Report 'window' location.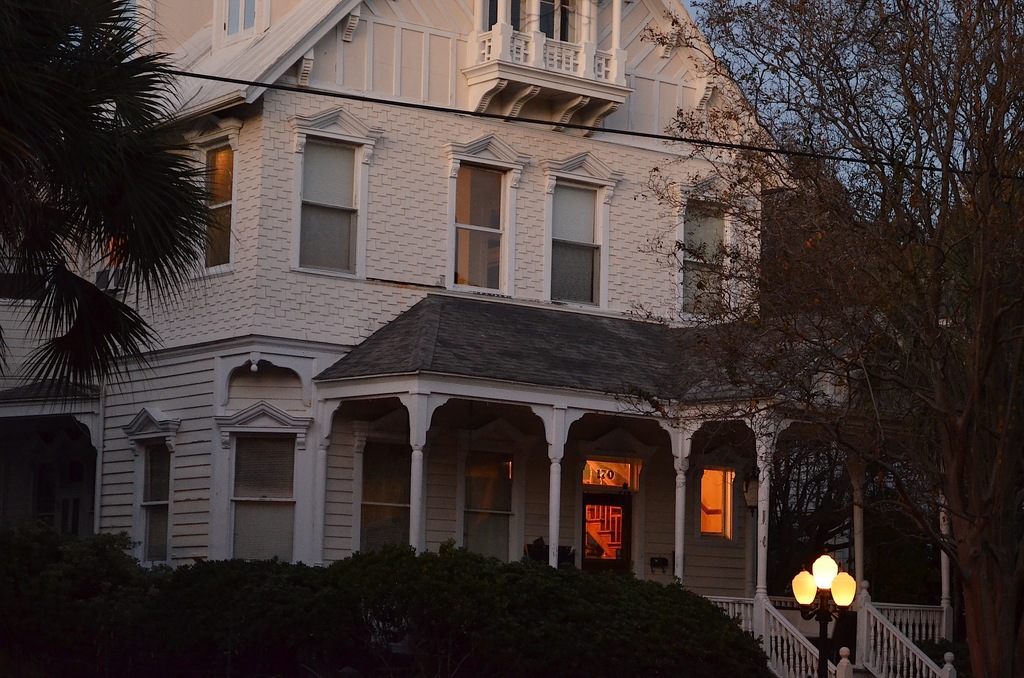
Report: crop(701, 448, 754, 544).
